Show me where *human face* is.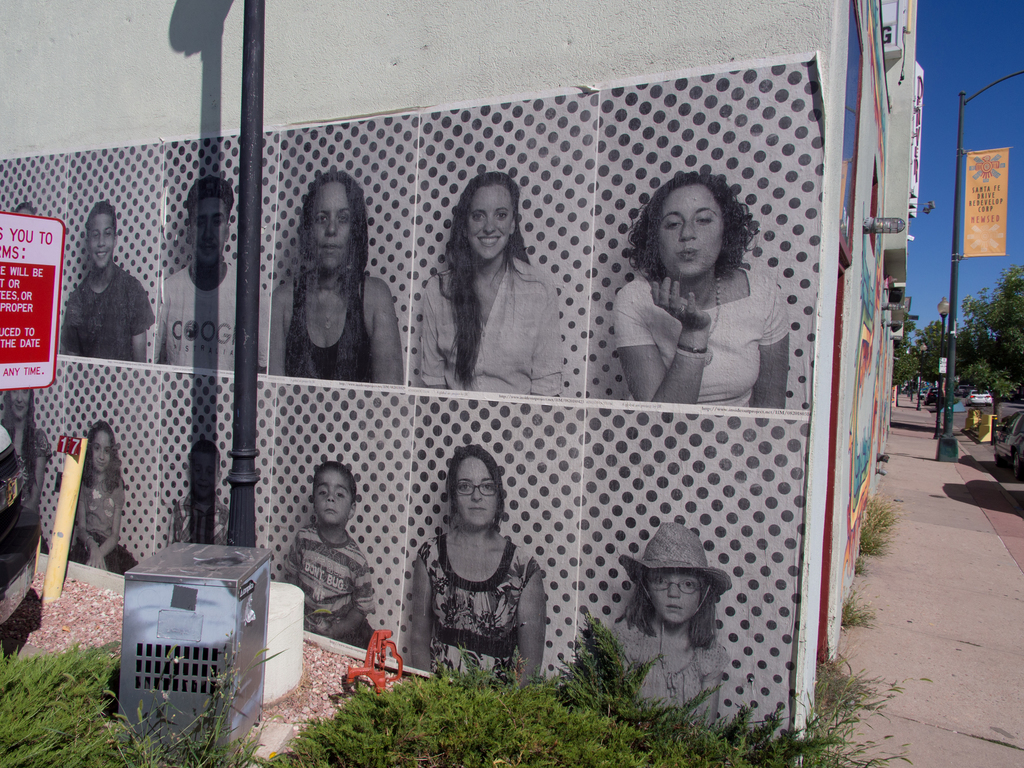
*human face* is at box=[90, 431, 112, 474].
